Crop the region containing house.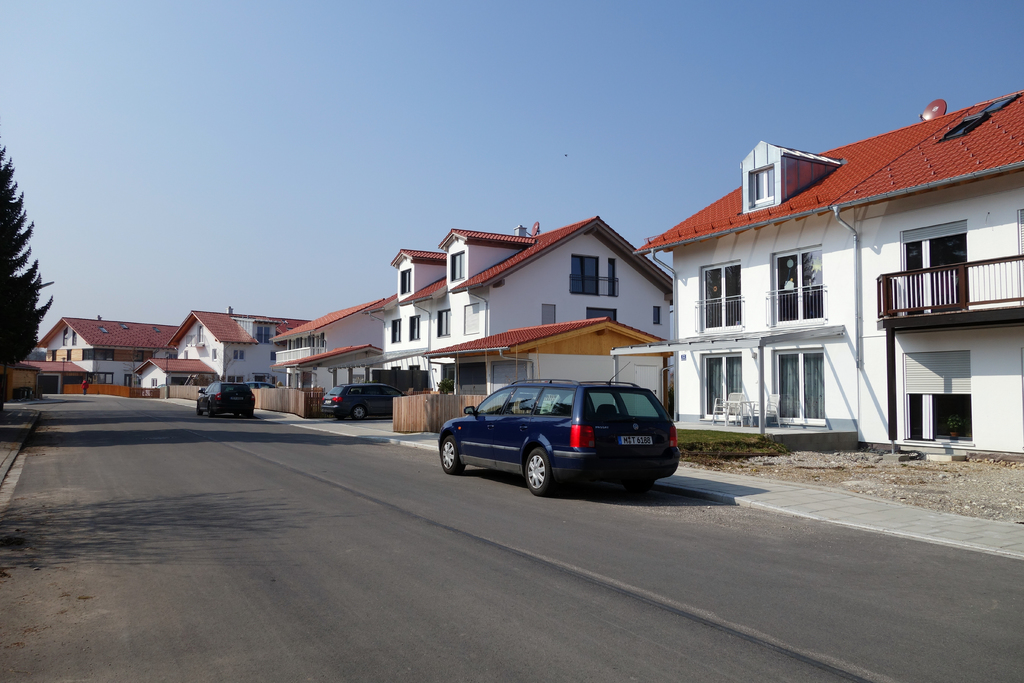
Crop region: 629/89/1014/454.
